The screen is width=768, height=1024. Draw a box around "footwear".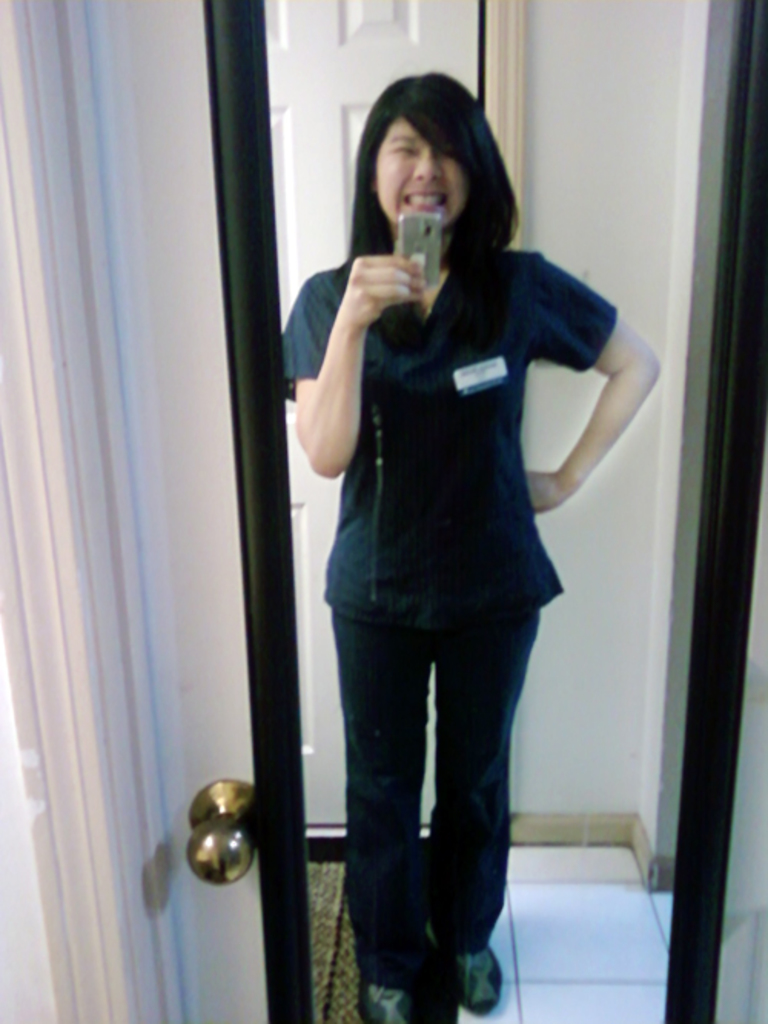
(x1=355, y1=983, x2=455, y2=1022).
